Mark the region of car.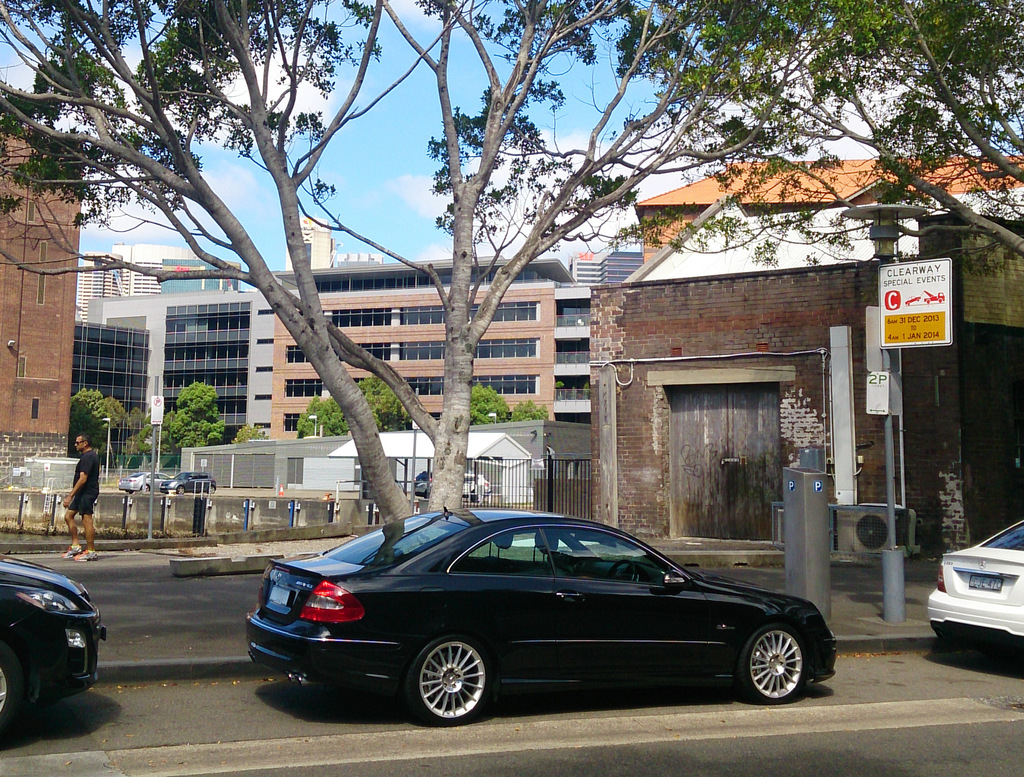
Region: detection(927, 520, 1023, 653).
